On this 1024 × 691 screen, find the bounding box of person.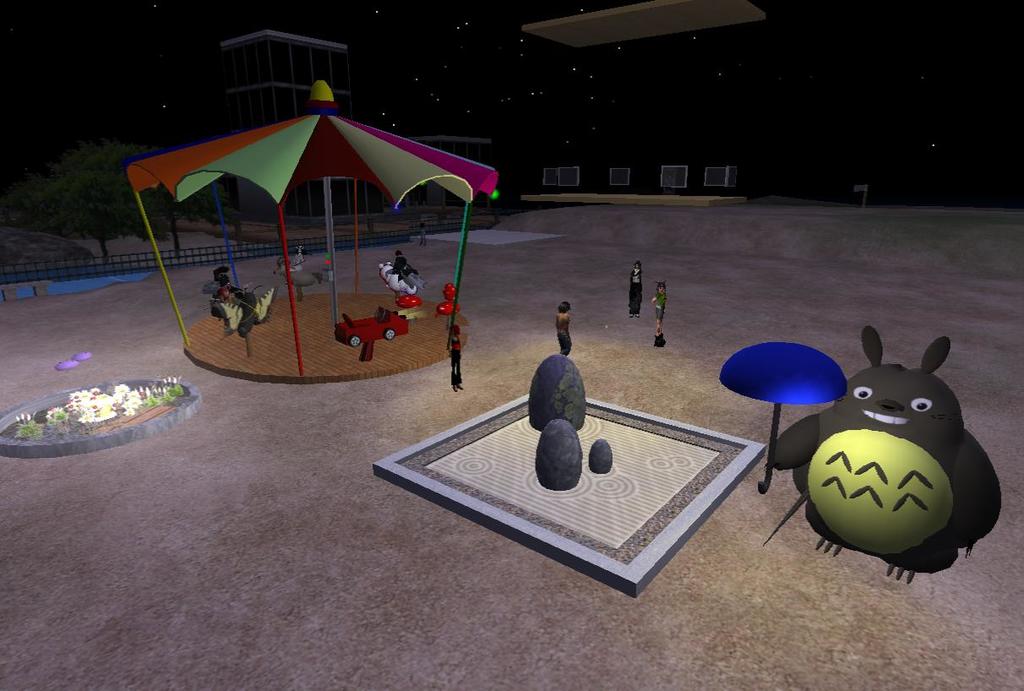
Bounding box: x1=222 y1=279 x2=231 y2=306.
